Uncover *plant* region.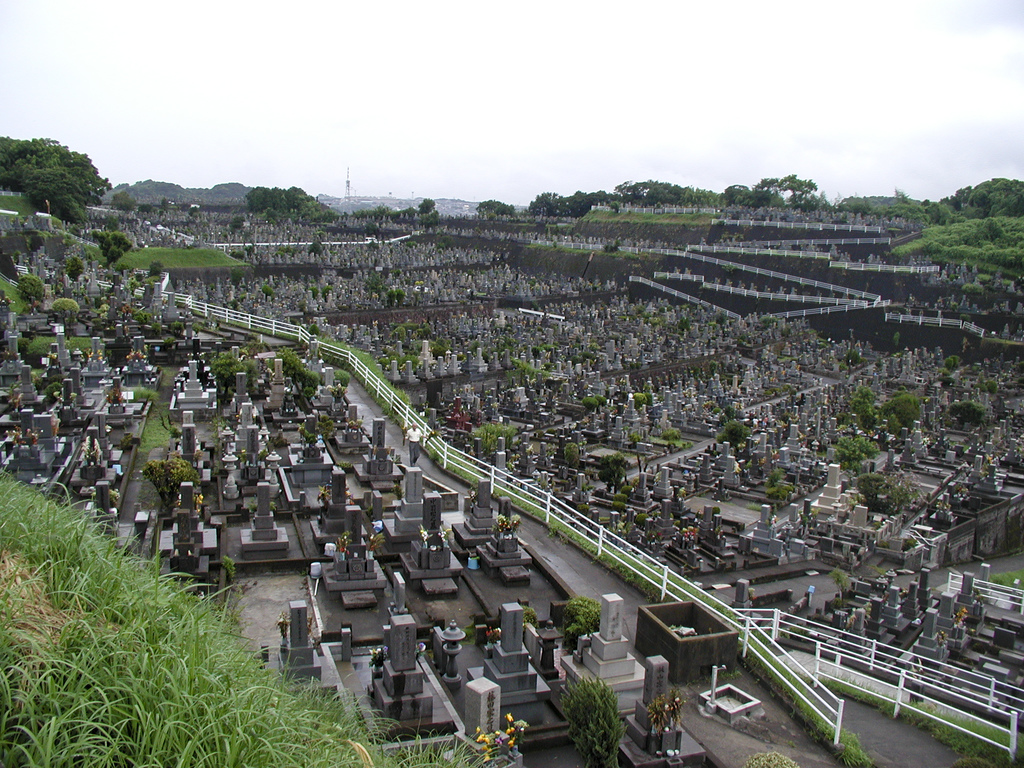
Uncovered: 138,308,147,321.
